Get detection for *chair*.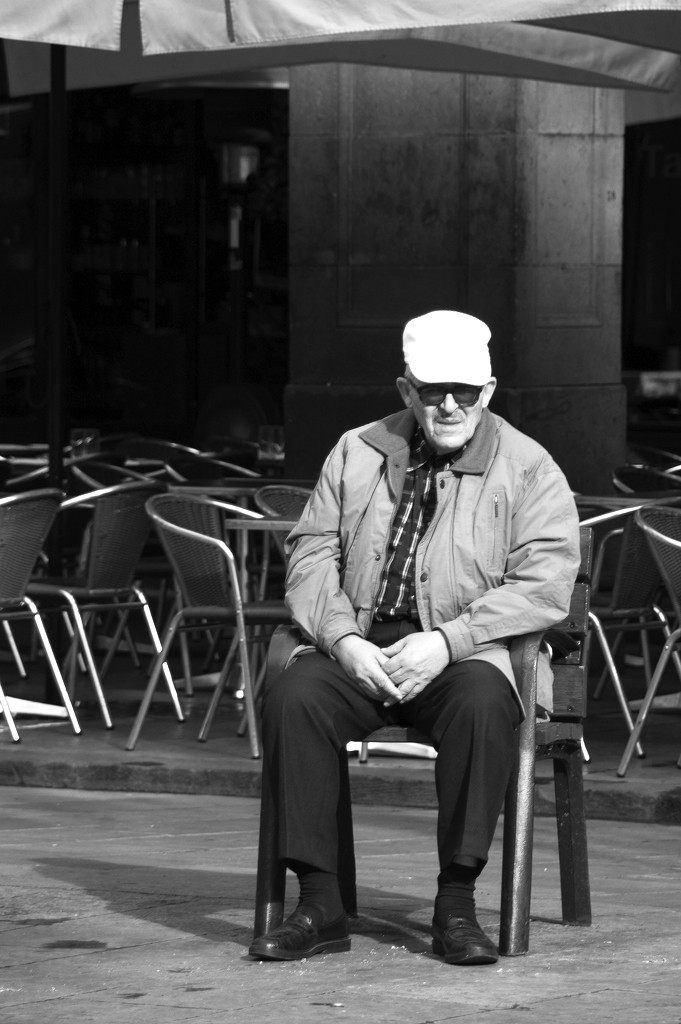
Detection: box=[611, 463, 680, 547].
